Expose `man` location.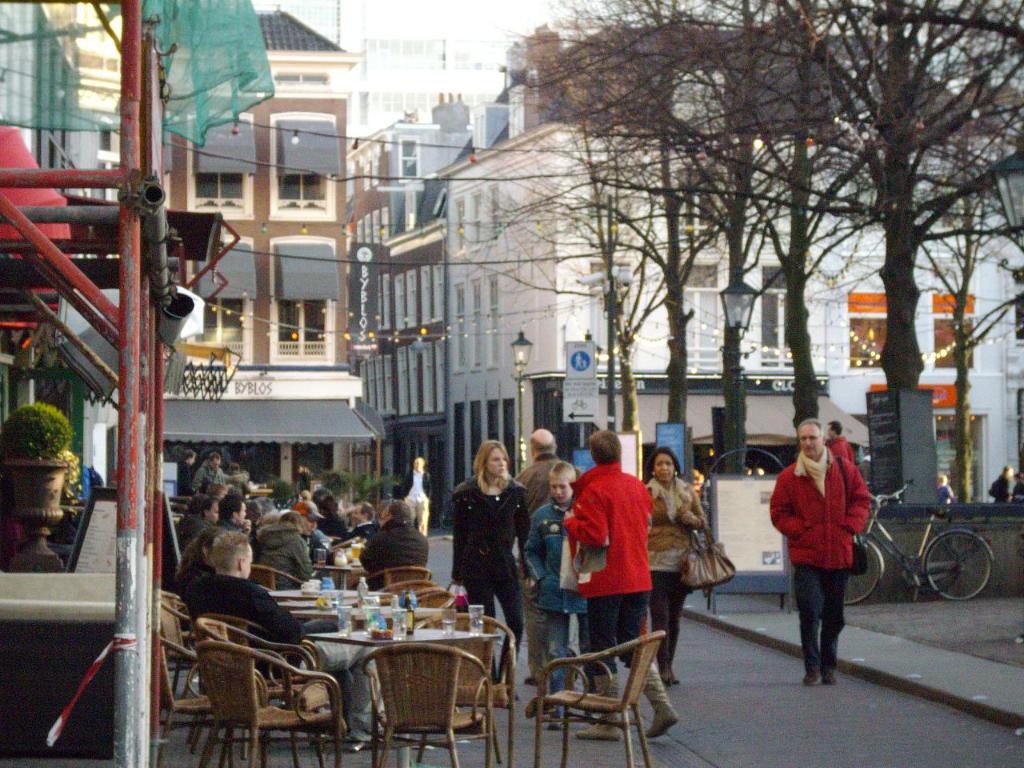
Exposed at {"x1": 174, "y1": 446, "x2": 198, "y2": 490}.
